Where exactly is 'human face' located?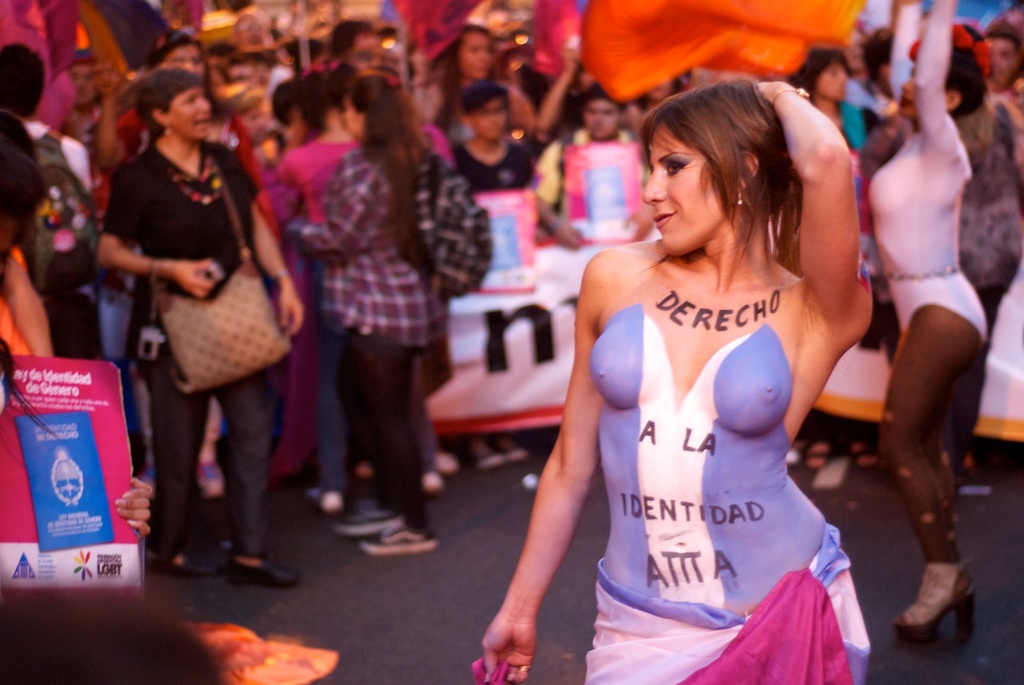
Its bounding box is [896,65,920,120].
